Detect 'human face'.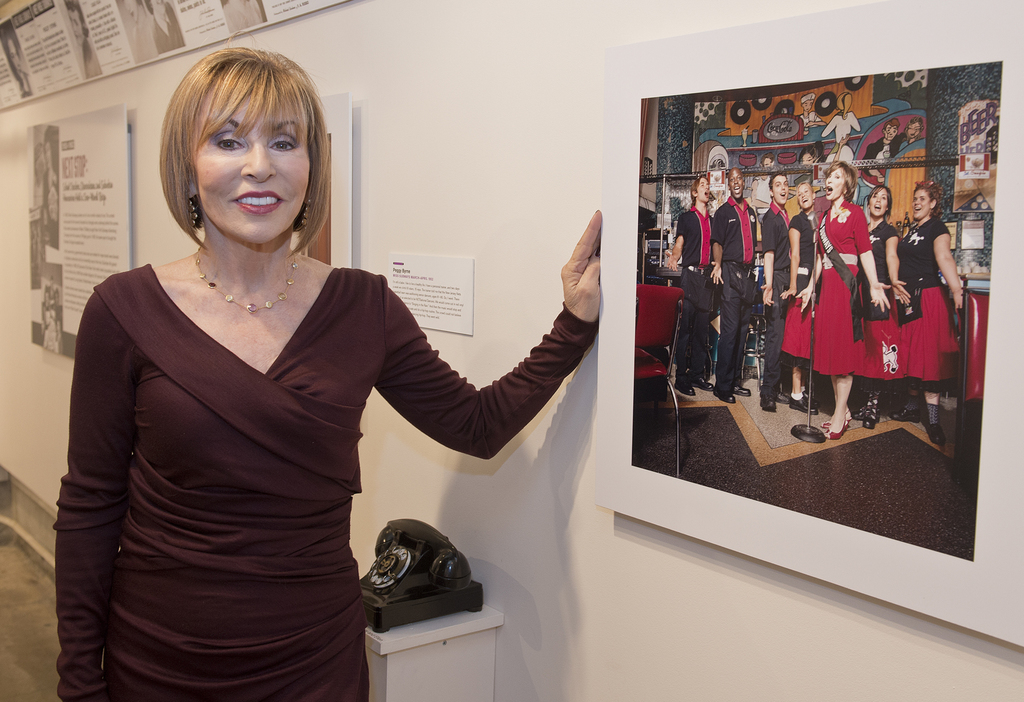
Detected at [6,38,24,79].
